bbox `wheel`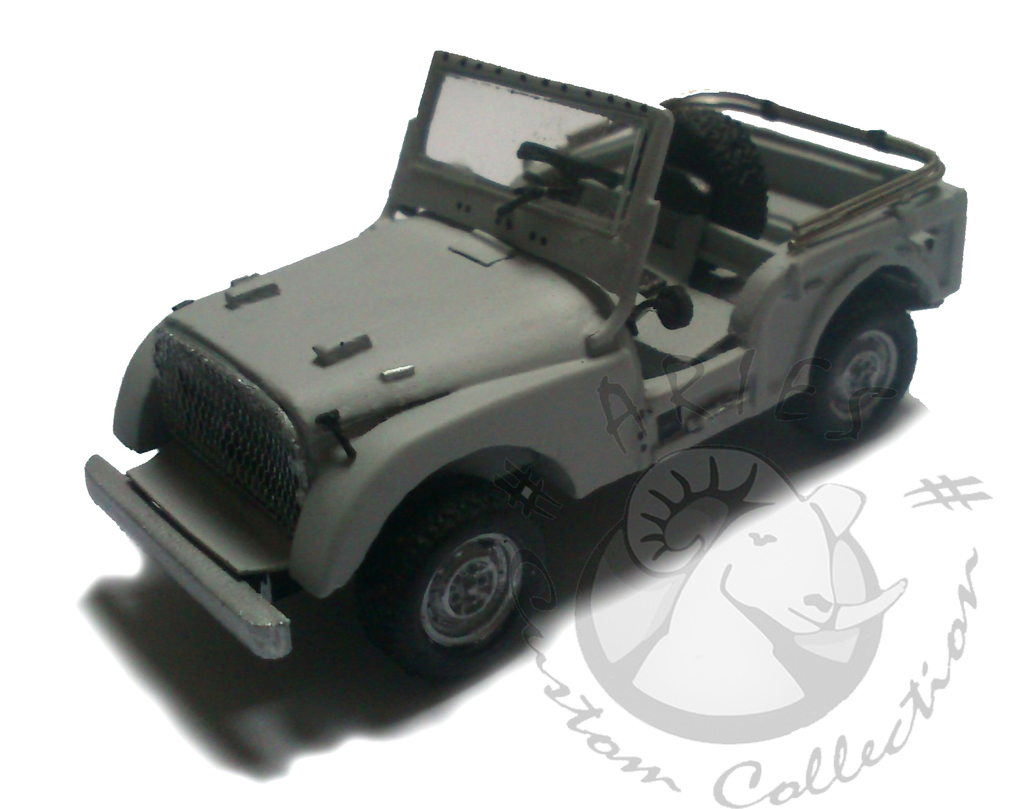
l=627, t=109, r=766, b=270
